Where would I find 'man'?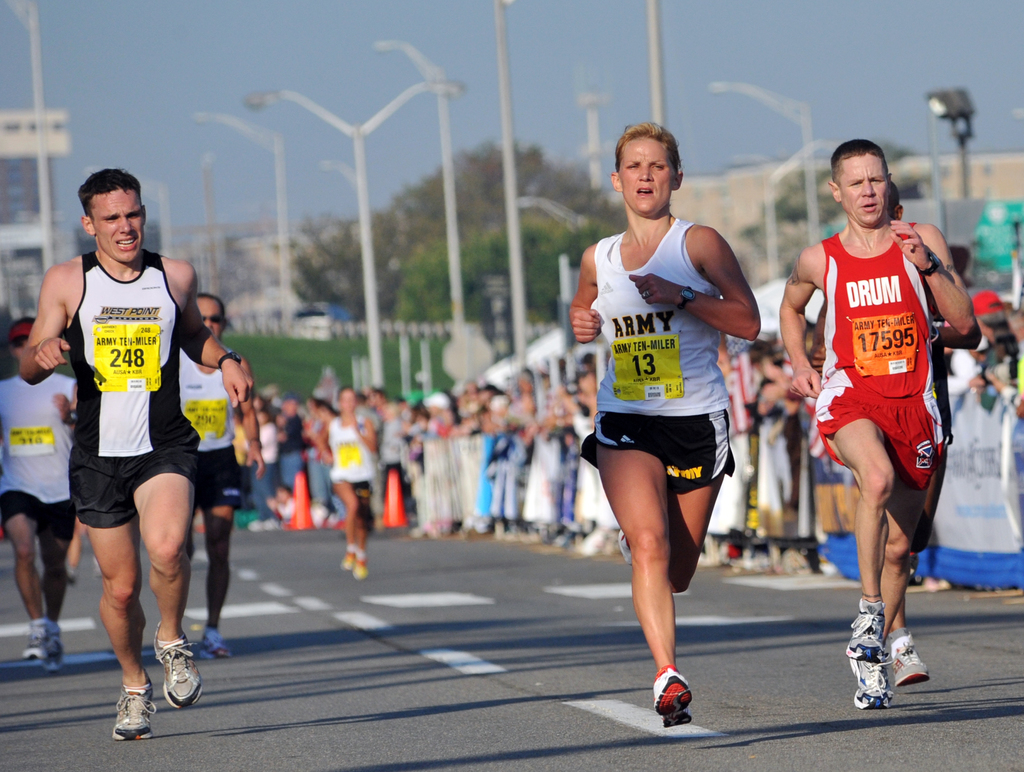
At (x1=775, y1=140, x2=980, y2=712).
